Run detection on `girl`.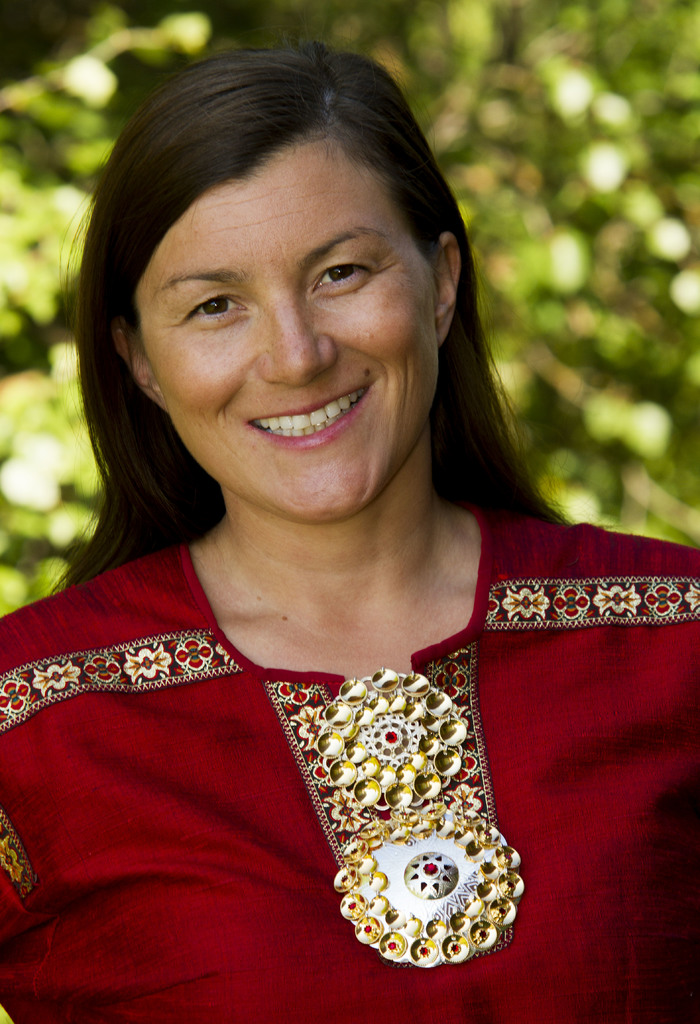
Result: {"x1": 0, "y1": 36, "x2": 699, "y2": 1023}.
